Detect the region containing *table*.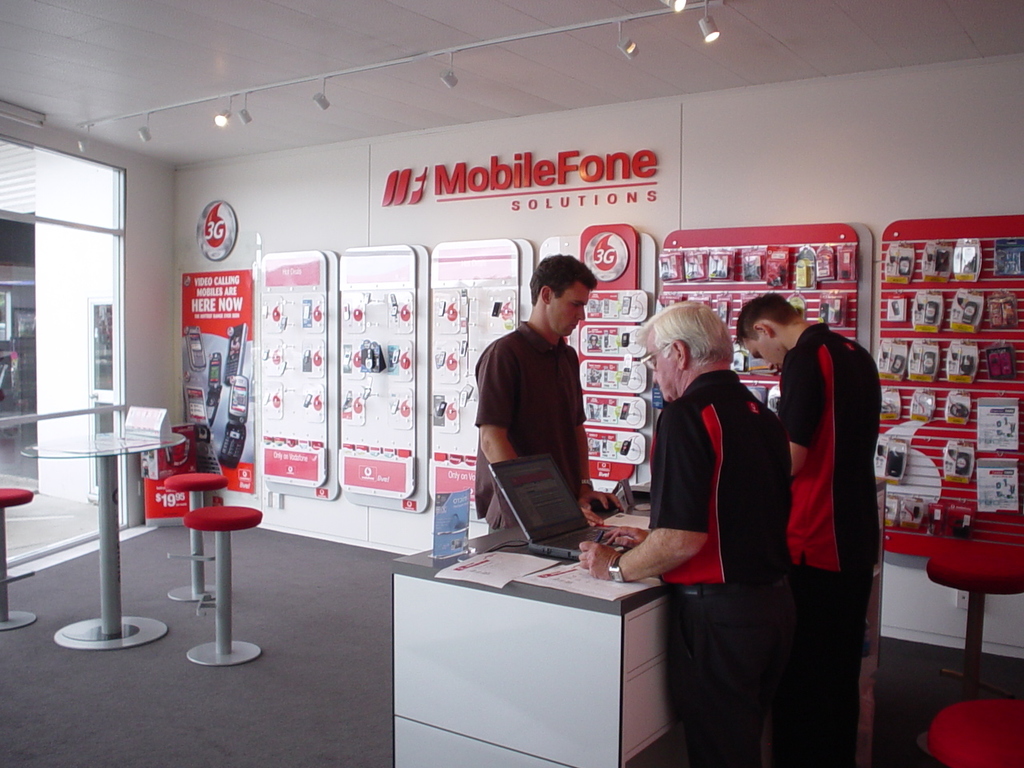
detection(15, 375, 163, 646).
